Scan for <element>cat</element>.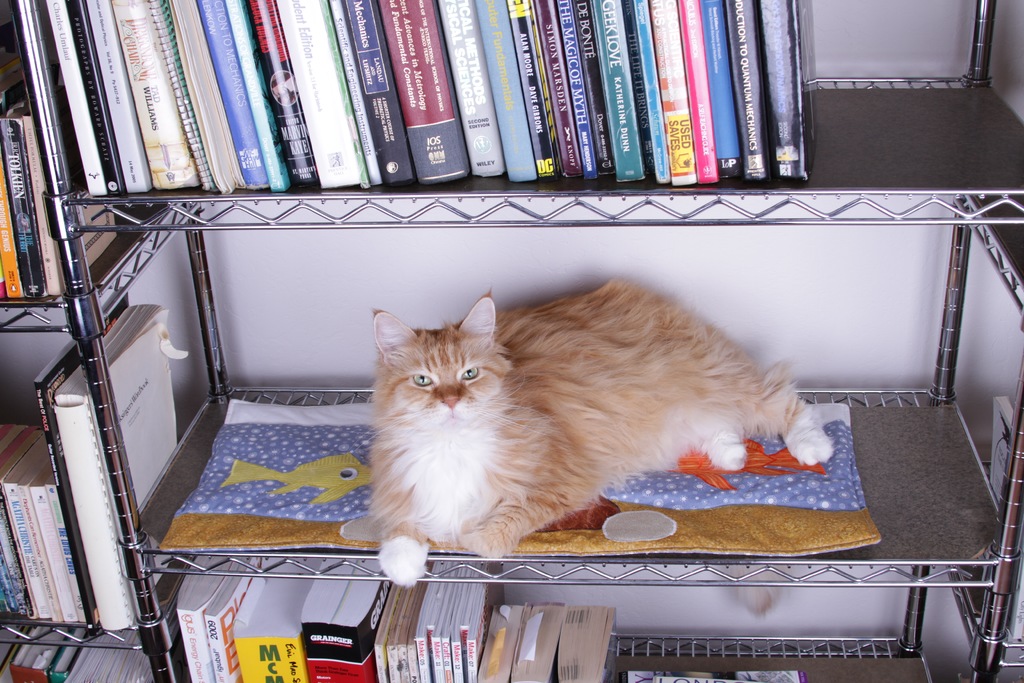
Scan result: l=377, t=279, r=836, b=591.
